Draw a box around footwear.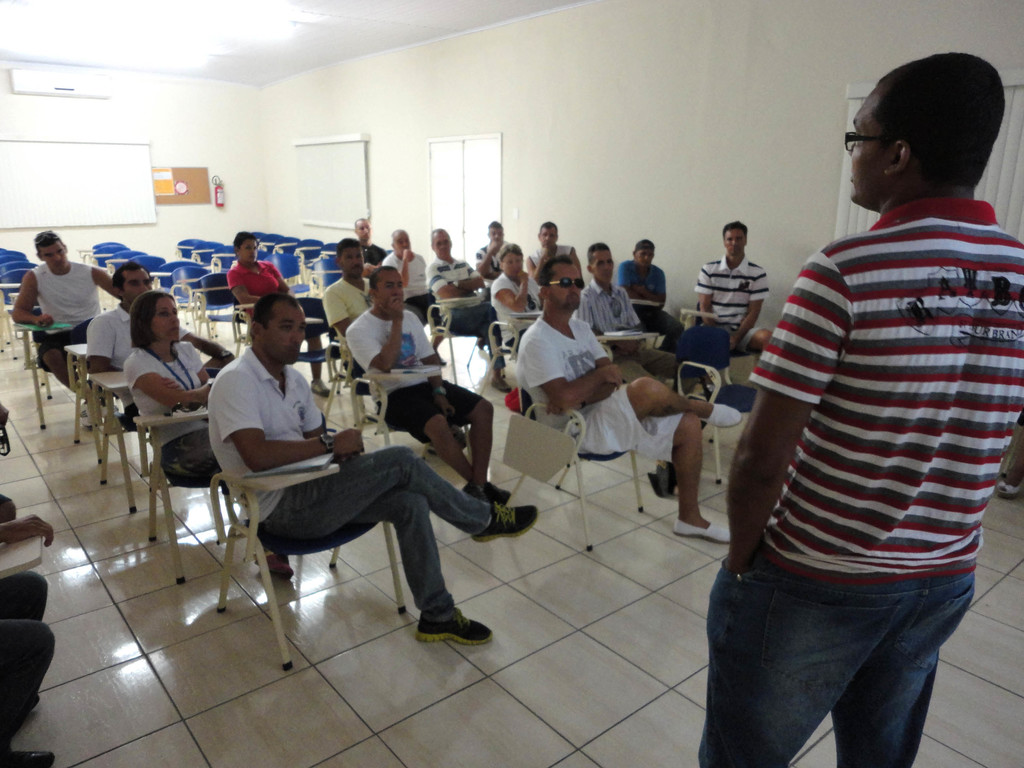
[491, 374, 511, 393].
